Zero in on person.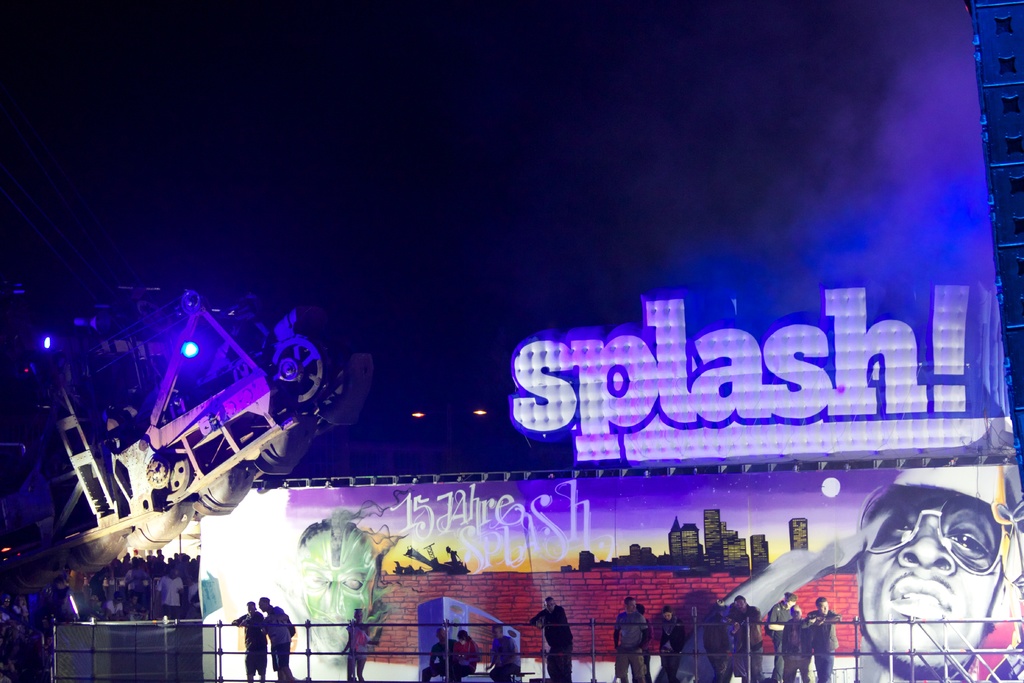
Zeroed in: left=227, top=604, right=266, bottom=682.
